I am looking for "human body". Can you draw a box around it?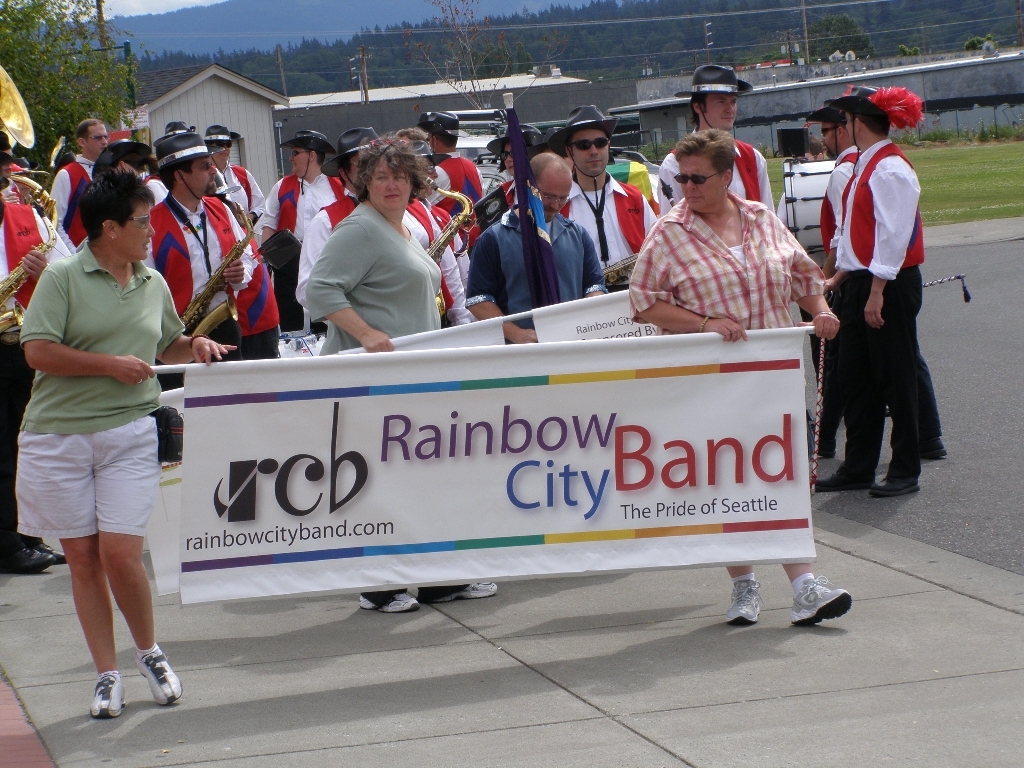
Sure, the bounding box is left=21, top=131, right=191, bottom=723.
